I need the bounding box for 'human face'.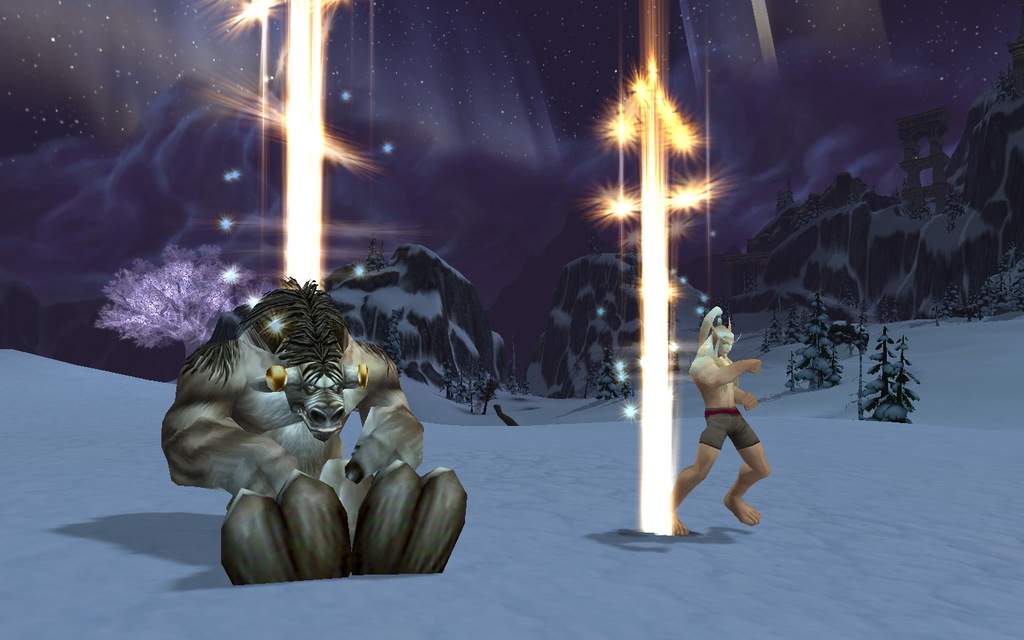
Here it is: (718, 331, 737, 361).
